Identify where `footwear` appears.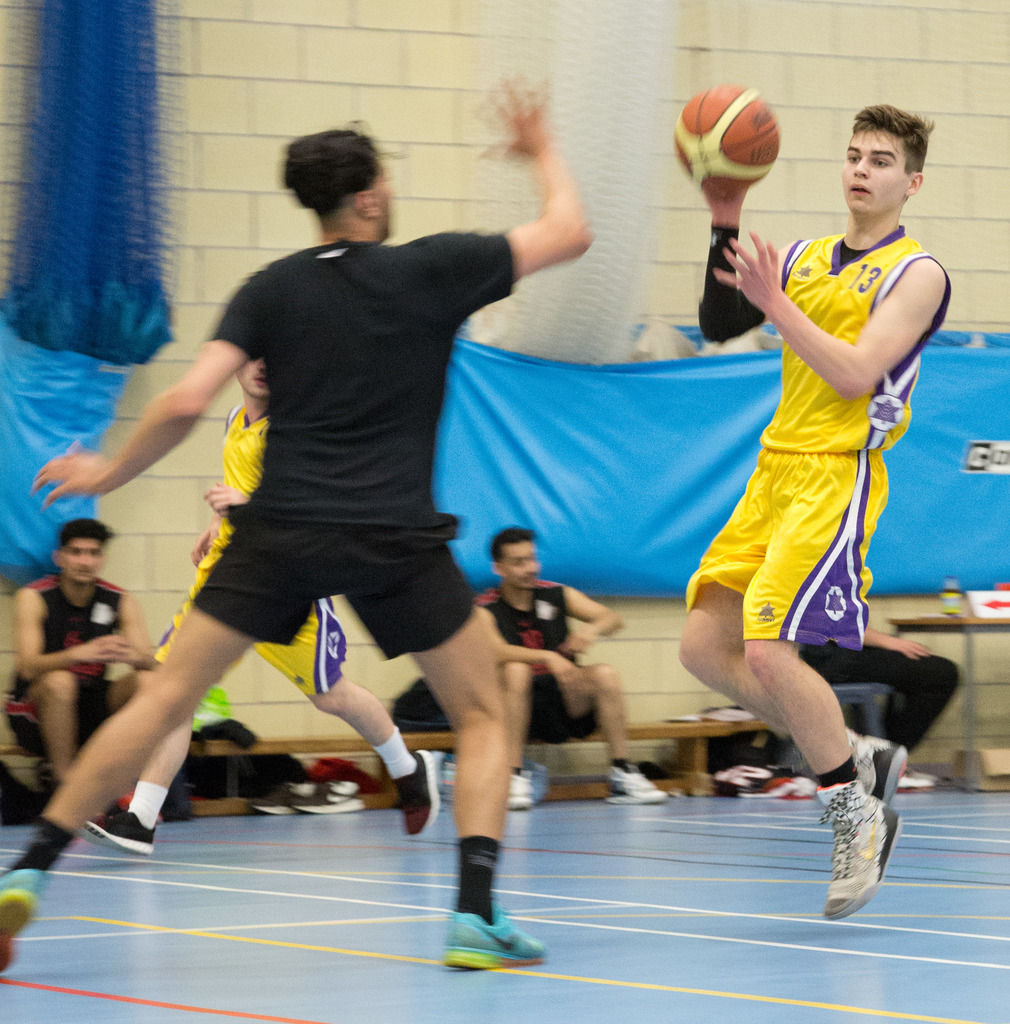
Appears at <box>102,793,163,861</box>.
